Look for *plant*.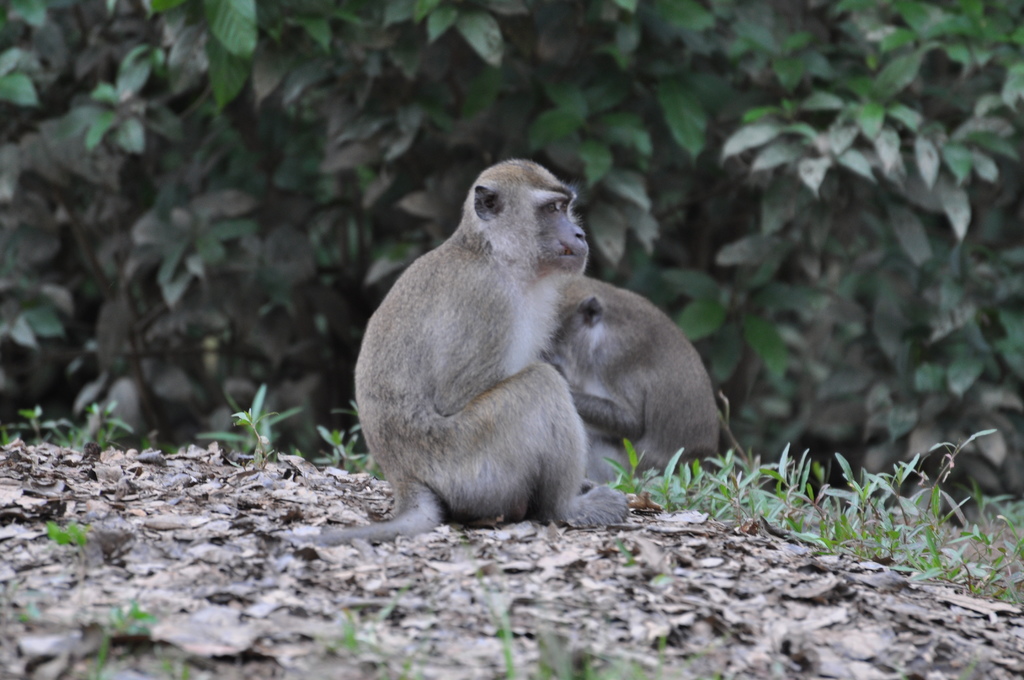
Found: [x1=604, y1=423, x2=654, y2=502].
